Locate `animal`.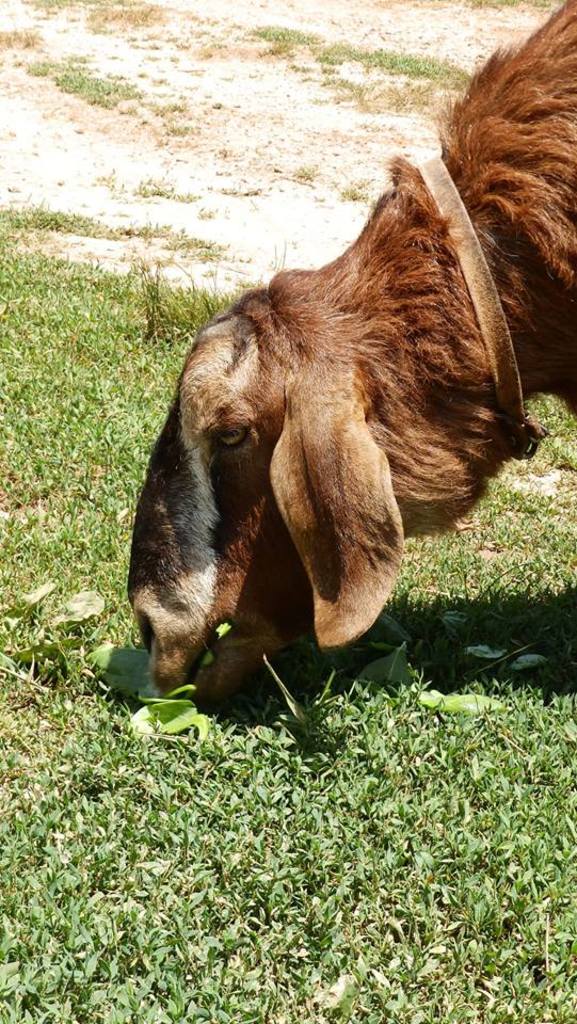
Bounding box: [left=126, top=0, right=576, bottom=709].
